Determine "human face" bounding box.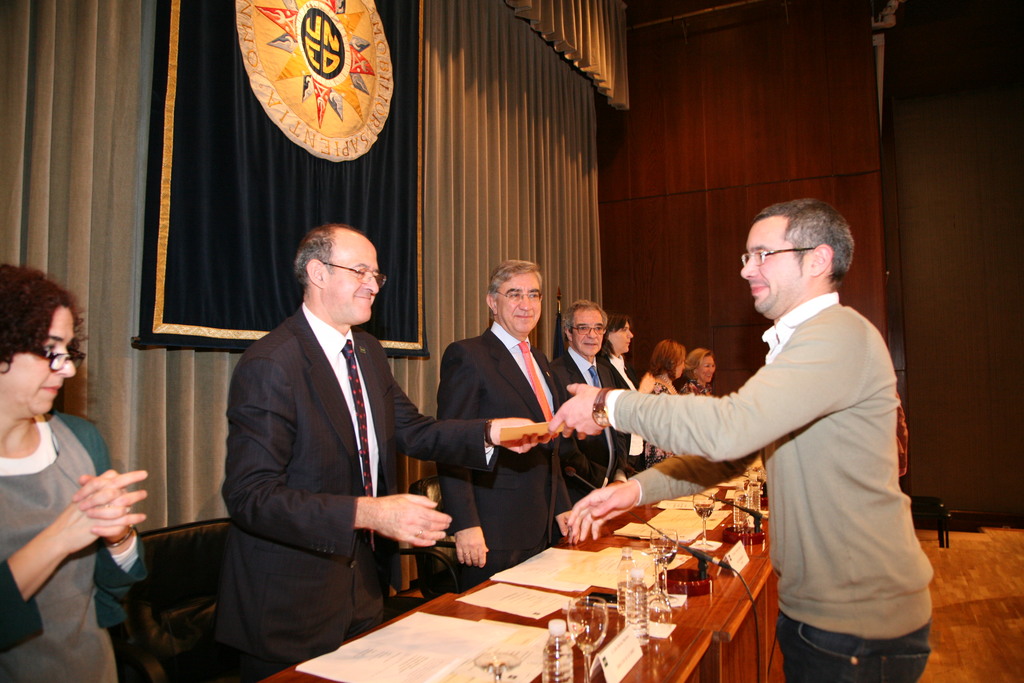
Determined: x1=698 y1=354 x2=715 y2=383.
